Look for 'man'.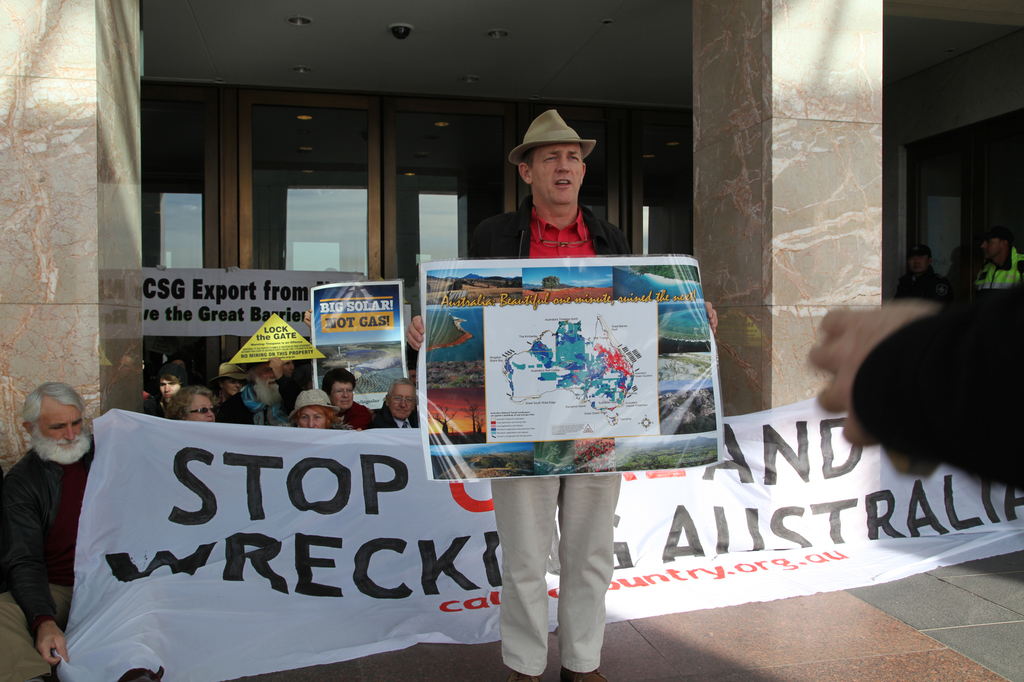
Found: 898, 246, 953, 302.
